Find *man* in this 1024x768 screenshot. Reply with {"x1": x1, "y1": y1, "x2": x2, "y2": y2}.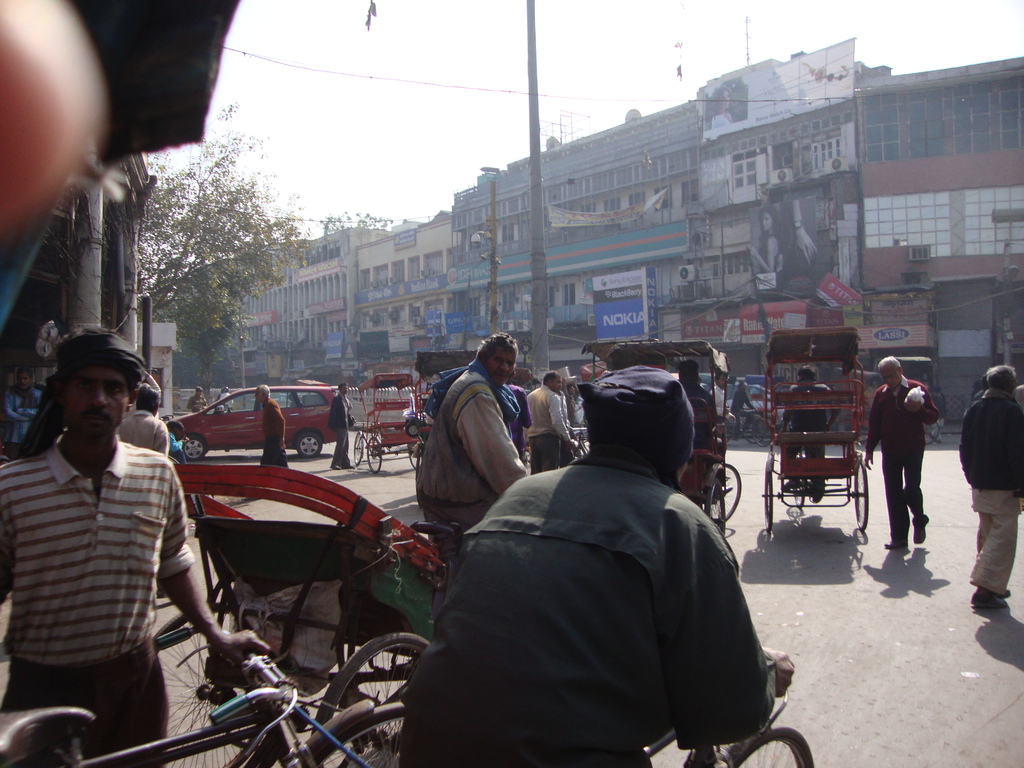
{"x1": 531, "y1": 368, "x2": 582, "y2": 472}.
